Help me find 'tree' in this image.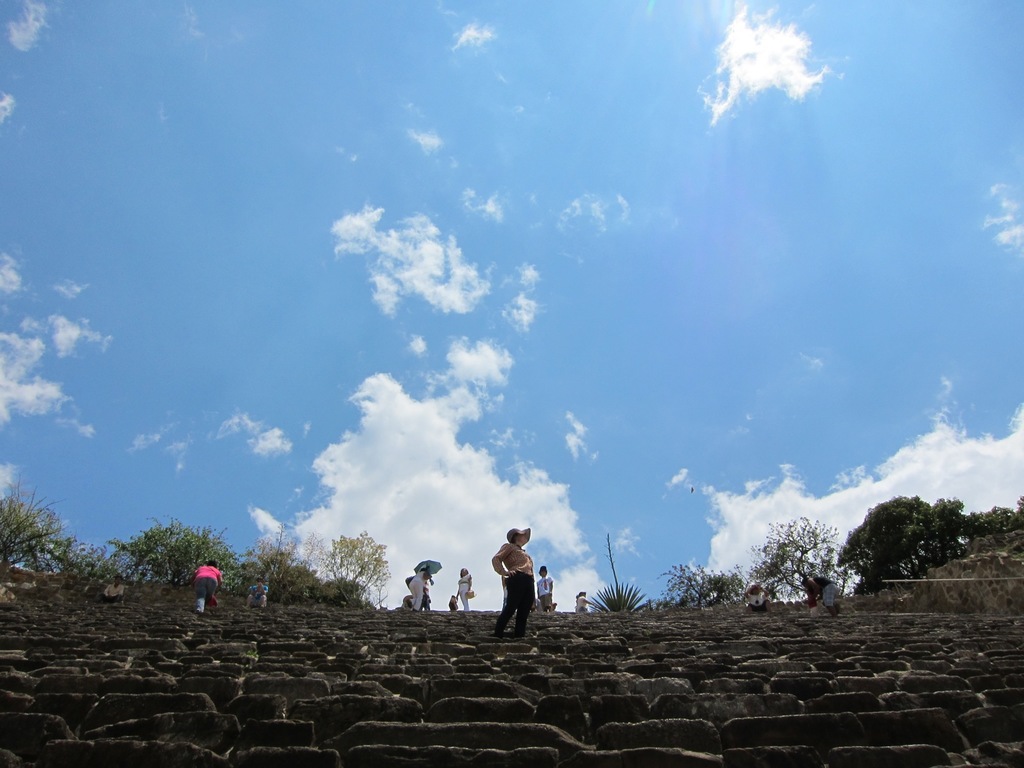
Found it: {"x1": 328, "y1": 525, "x2": 390, "y2": 618}.
